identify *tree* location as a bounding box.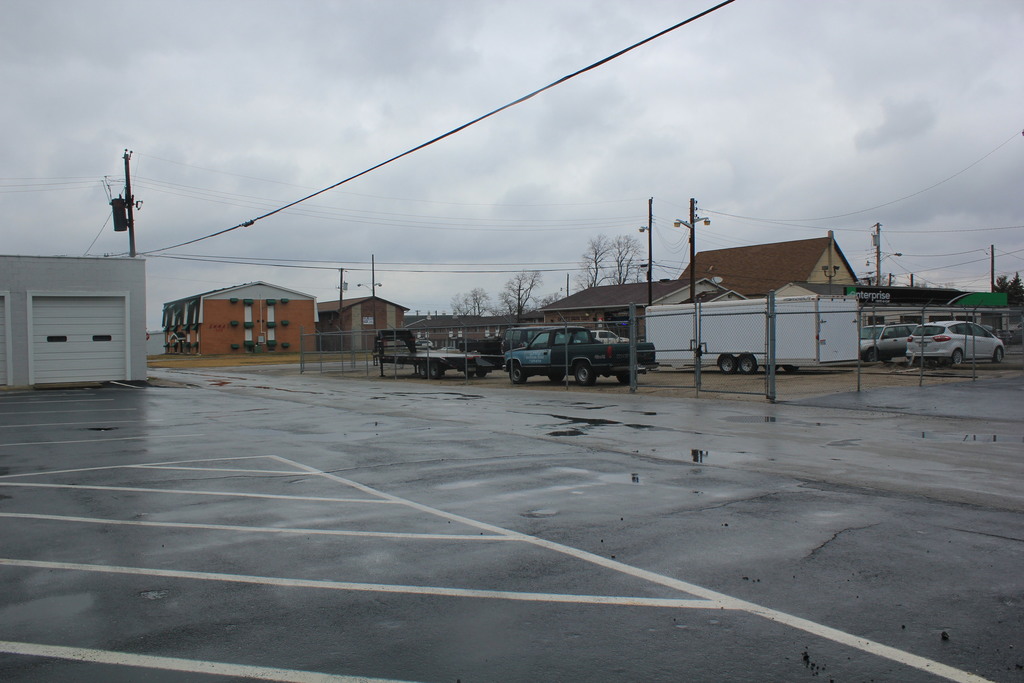
494, 300, 524, 318.
